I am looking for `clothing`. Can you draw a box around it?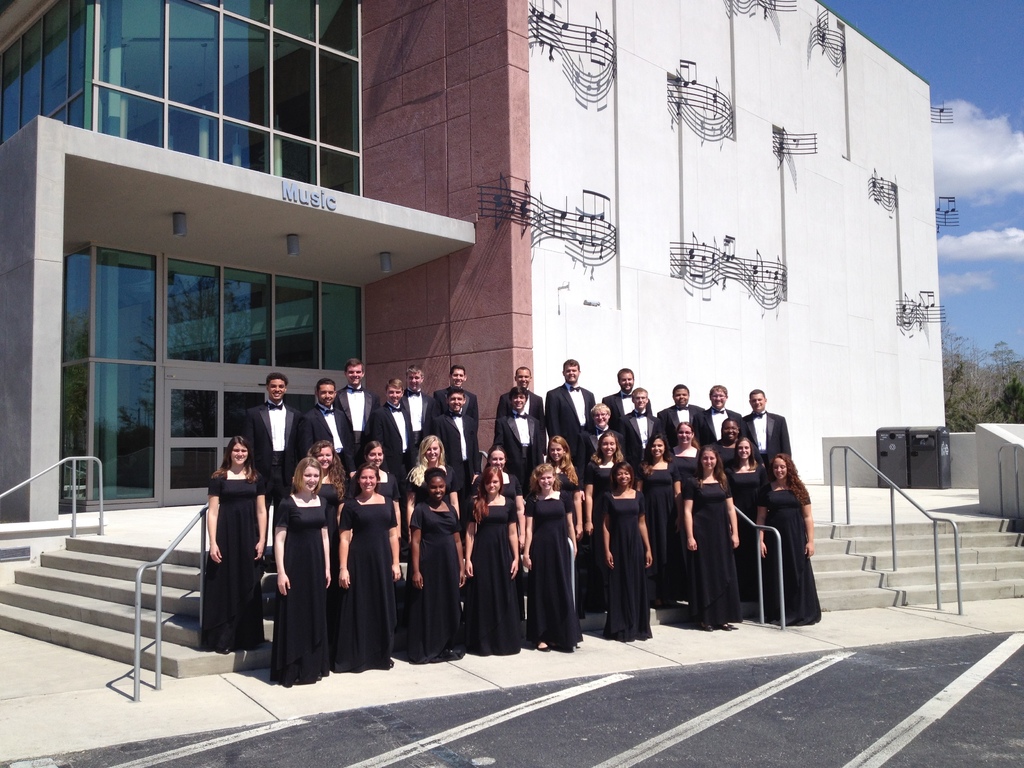
Sure, the bounding box is box(186, 422, 265, 666).
